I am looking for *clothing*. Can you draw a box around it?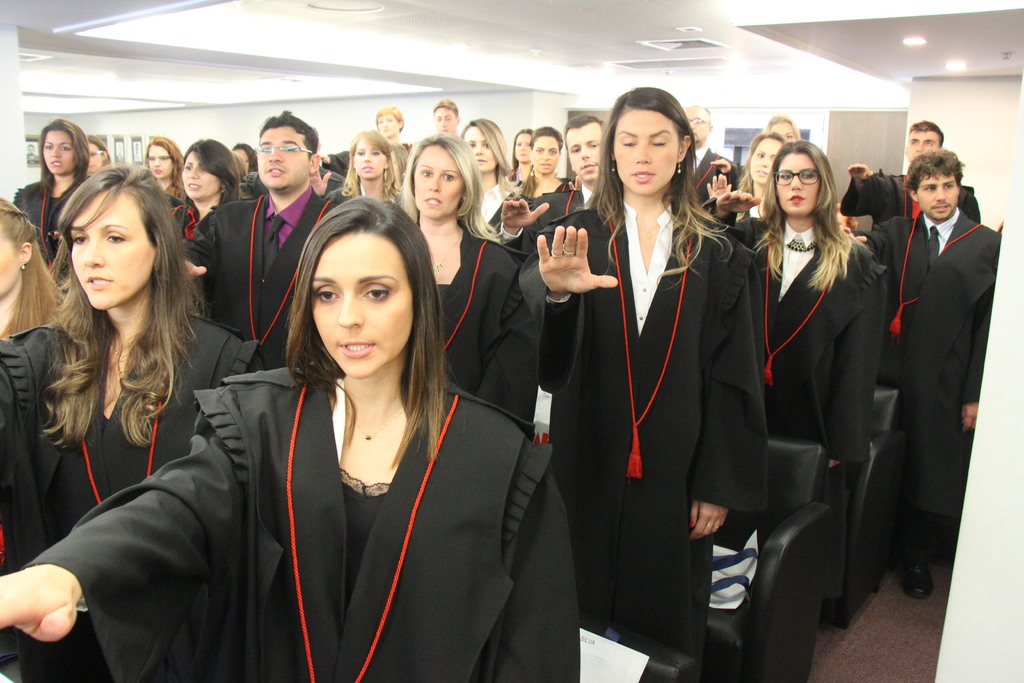
Sure, the bounding box is crop(863, 210, 1004, 566).
